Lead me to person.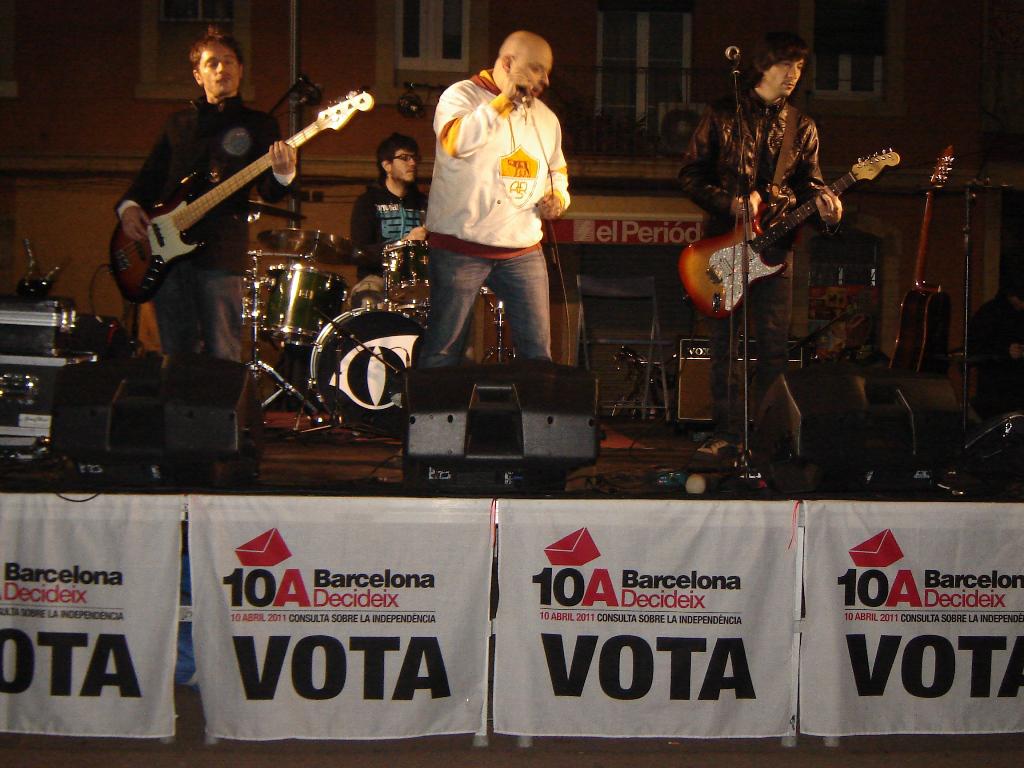
Lead to <region>344, 124, 426, 274</region>.
